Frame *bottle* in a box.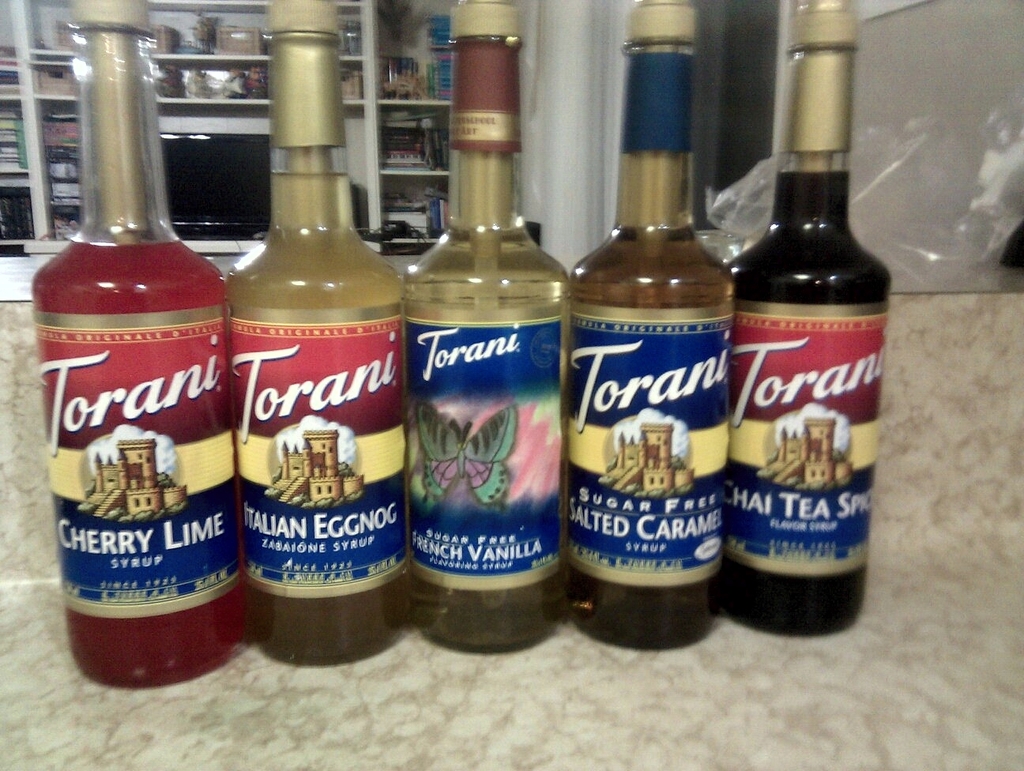
[32,0,252,685].
